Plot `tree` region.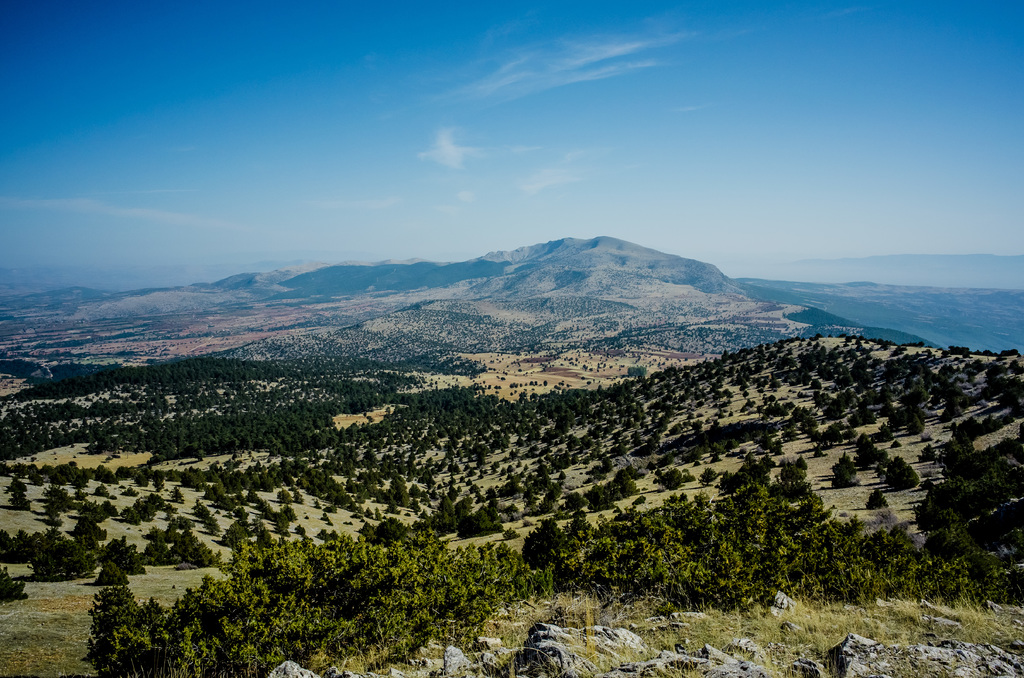
Plotted at (left=454, top=557, right=568, bottom=618).
